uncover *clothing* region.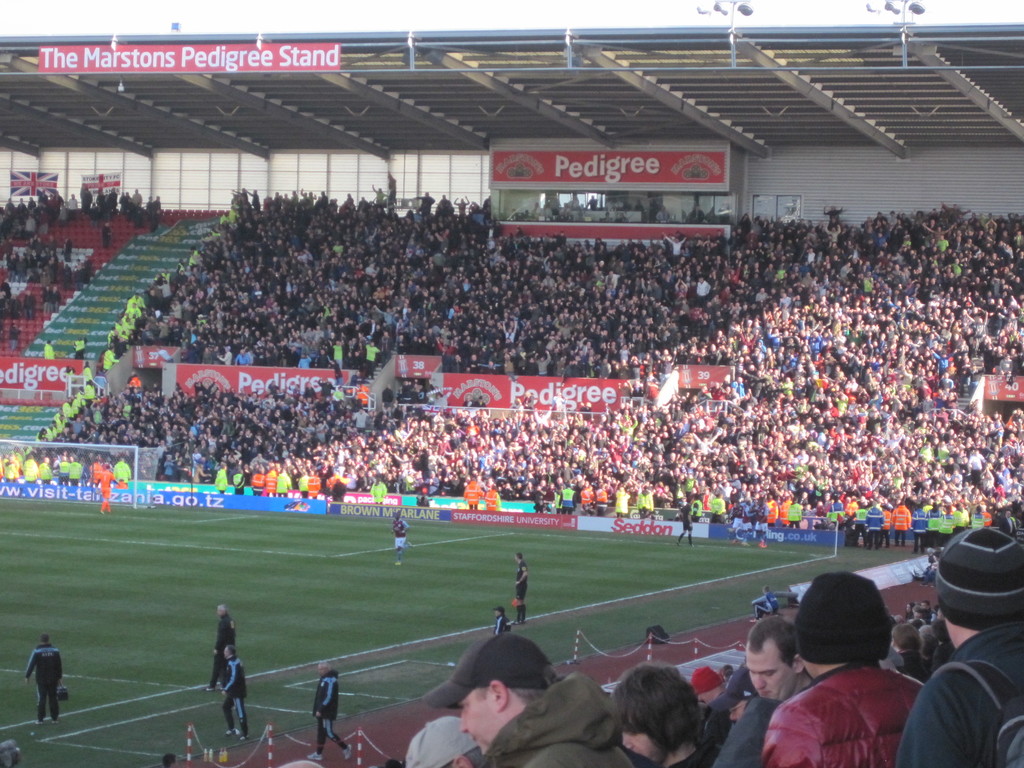
Uncovered: pyautogui.locateOnScreen(65, 371, 77, 387).
